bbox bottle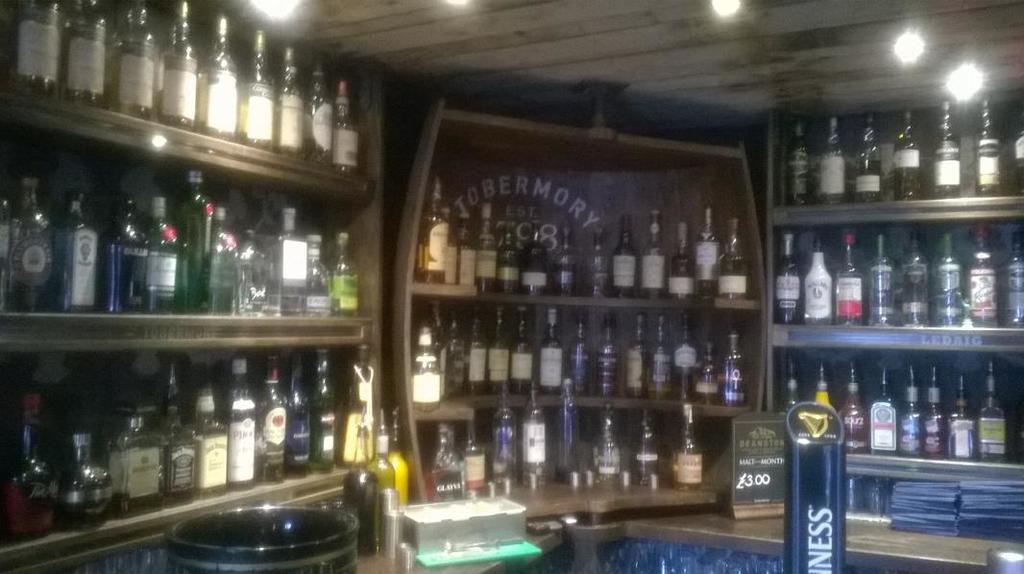
box=[490, 307, 511, 395]
